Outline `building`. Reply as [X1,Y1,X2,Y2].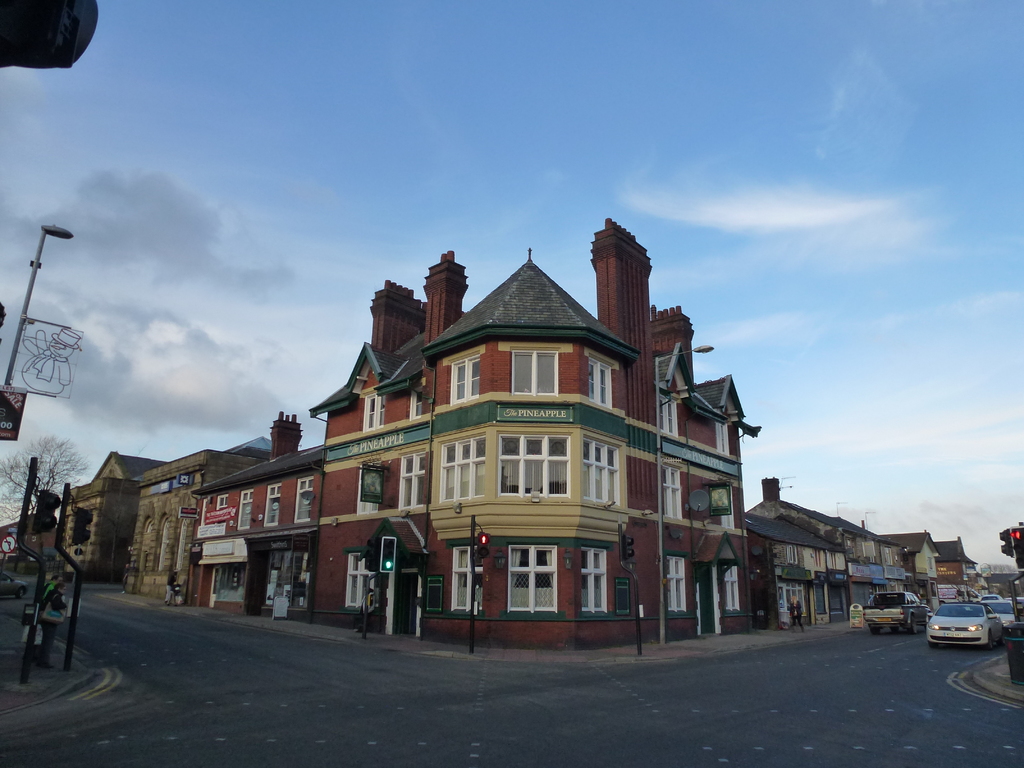
[187,411,321,625].
